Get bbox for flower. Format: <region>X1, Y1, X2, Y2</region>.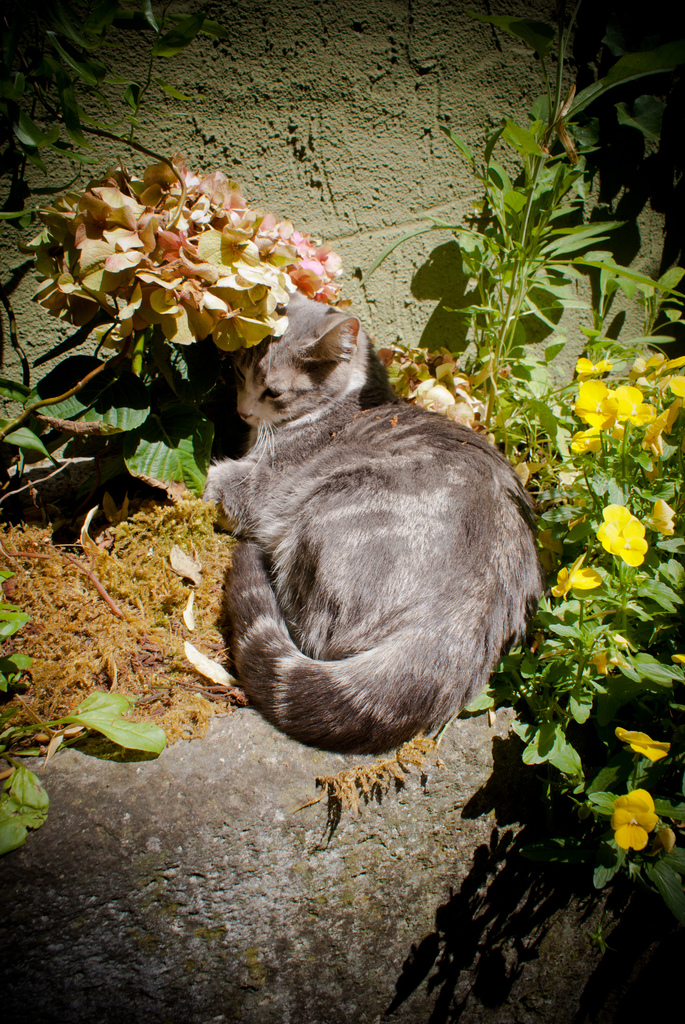
<region>656, 353, 684, 399</region>.
